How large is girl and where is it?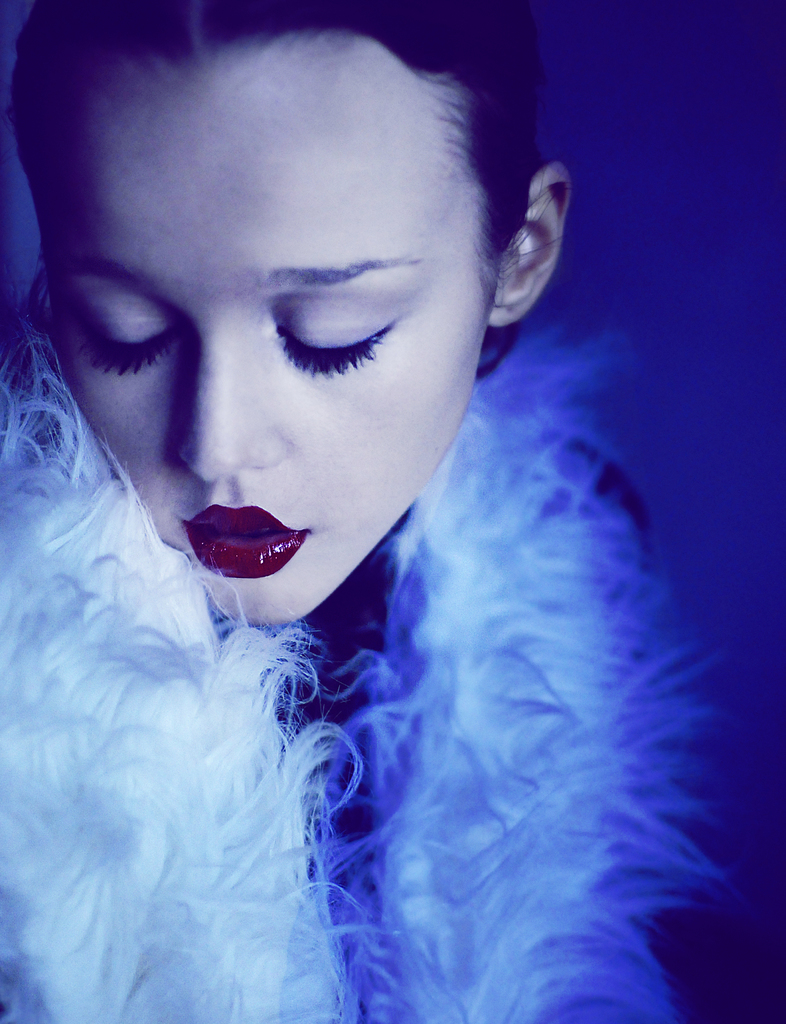
Bounding box: Rect(0, 1, 717, 1023).
